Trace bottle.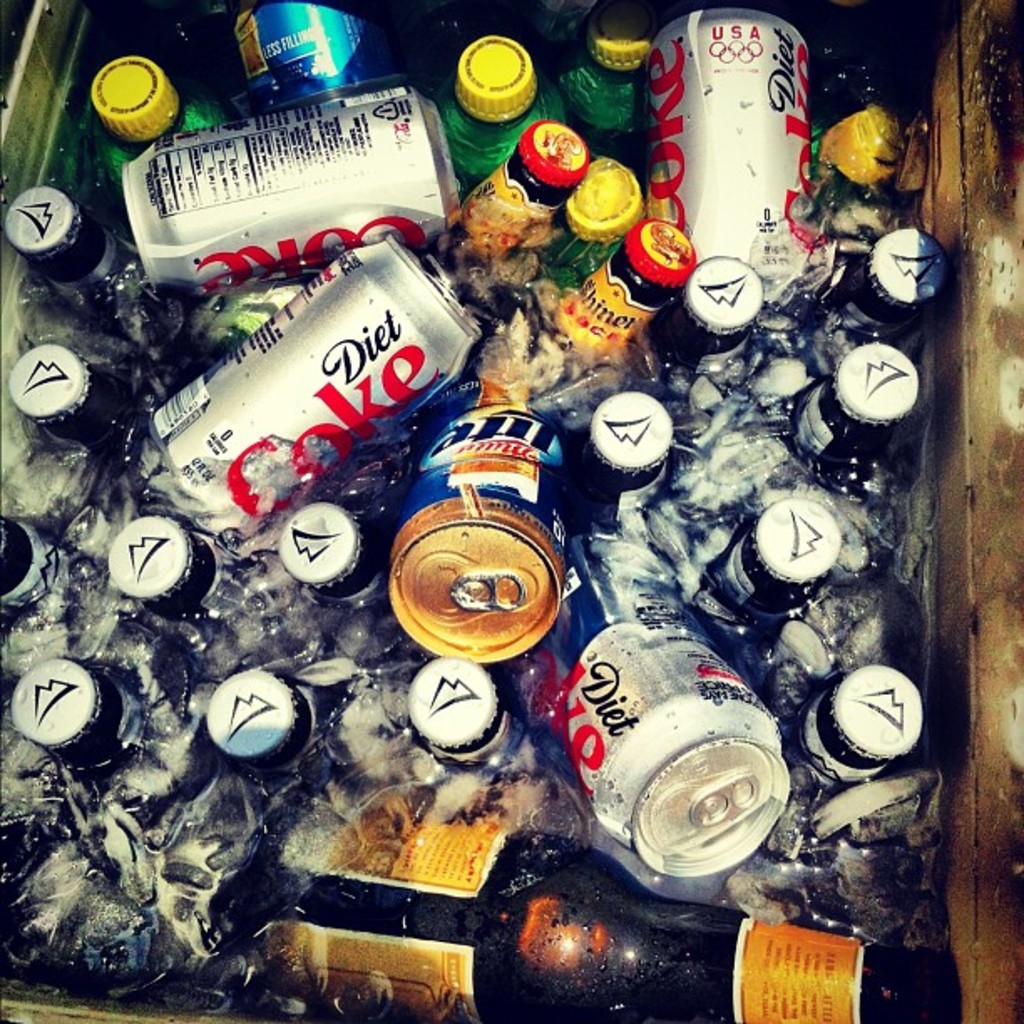
Traced to locate(104, 522, 239, 636).
